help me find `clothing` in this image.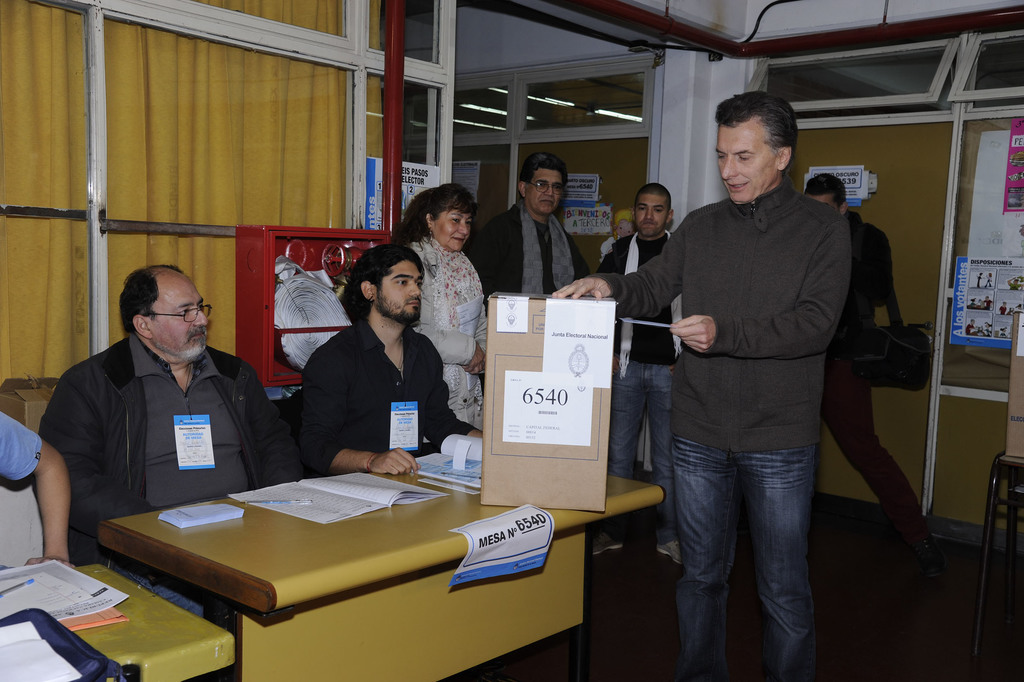
Found it: 984,272,993,292.
